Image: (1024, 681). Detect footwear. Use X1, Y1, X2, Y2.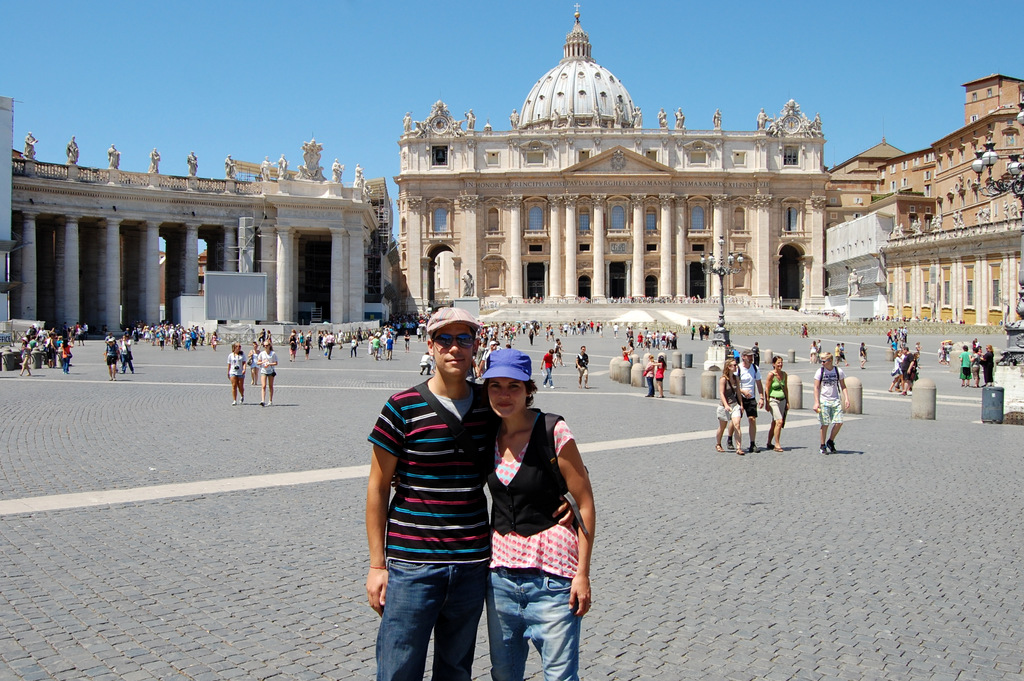
828, 438, 836, 454.
